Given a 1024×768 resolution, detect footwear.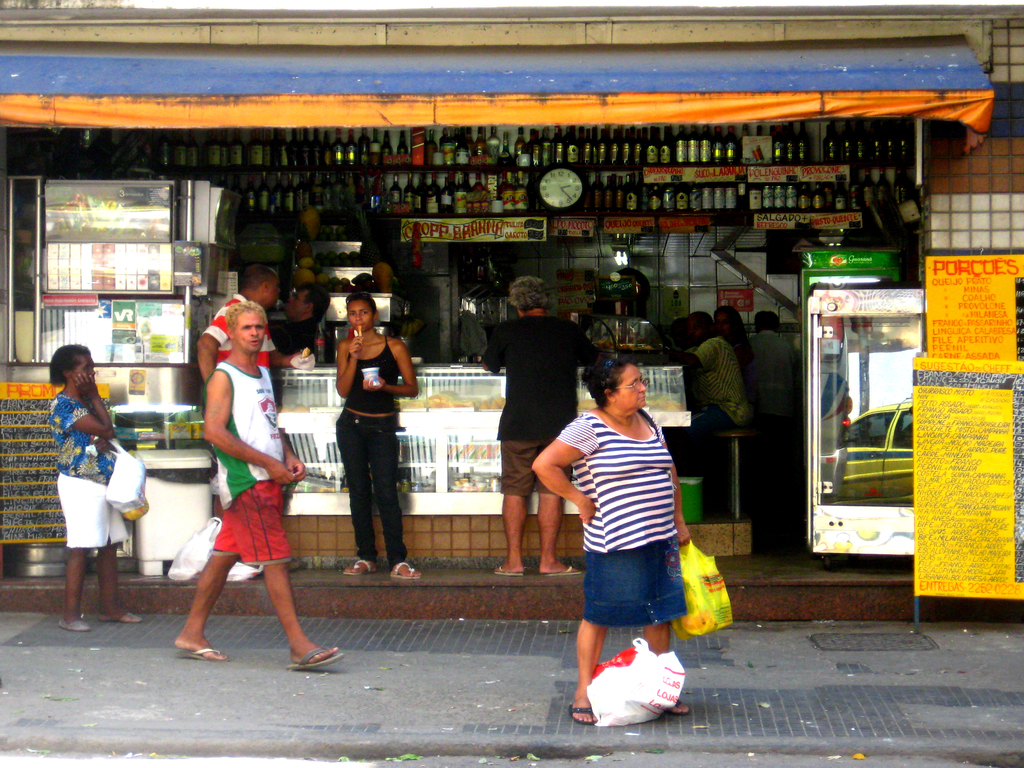
pyautogui.locateOnScreen(60, 619, 92, 632).
